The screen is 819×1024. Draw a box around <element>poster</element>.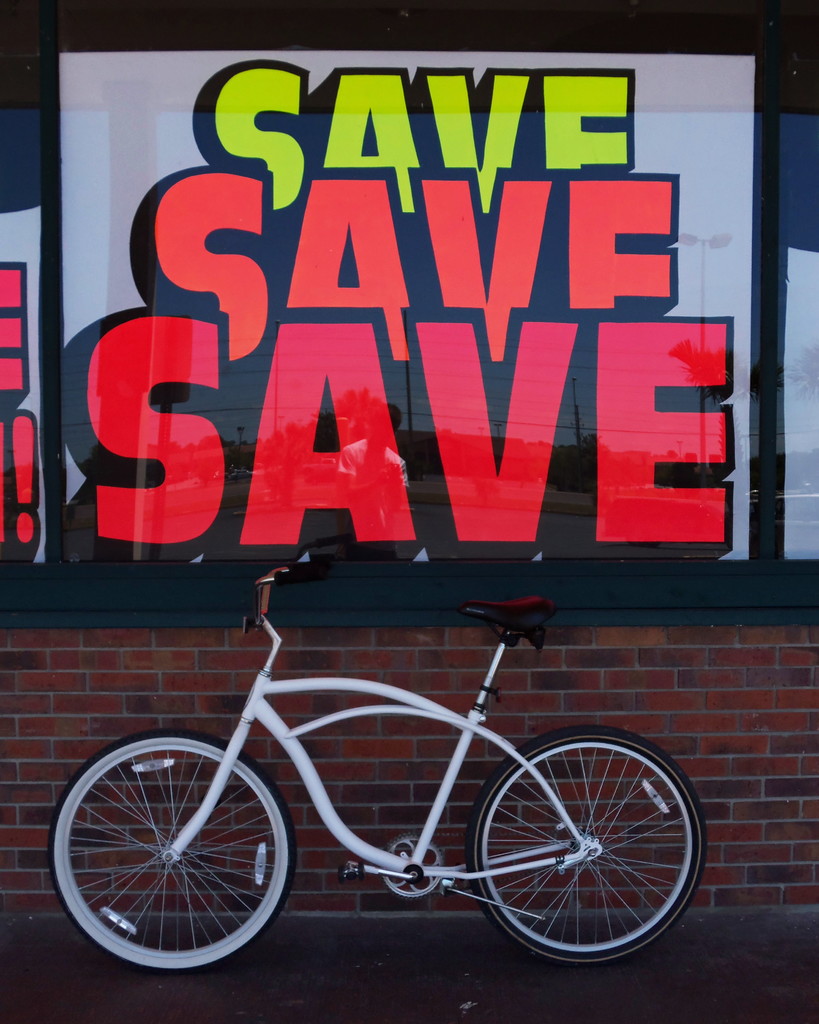
<region>47, 44, 759, 574</region>.
